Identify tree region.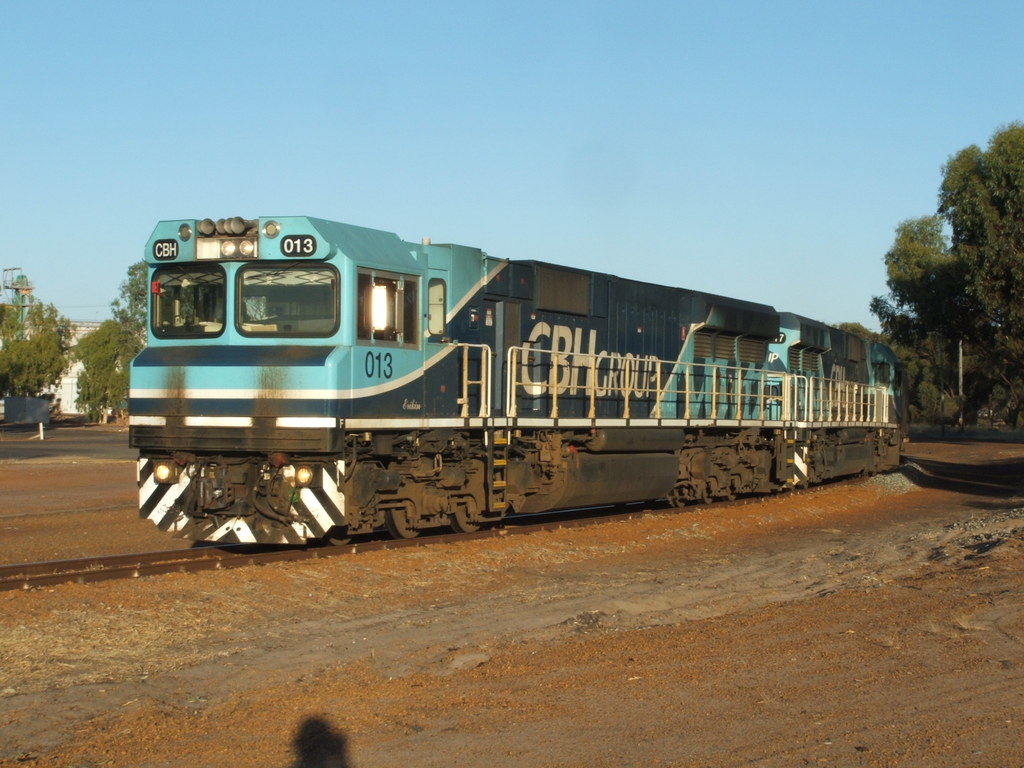
Region: bbox=[0, 269, 141, 428].
